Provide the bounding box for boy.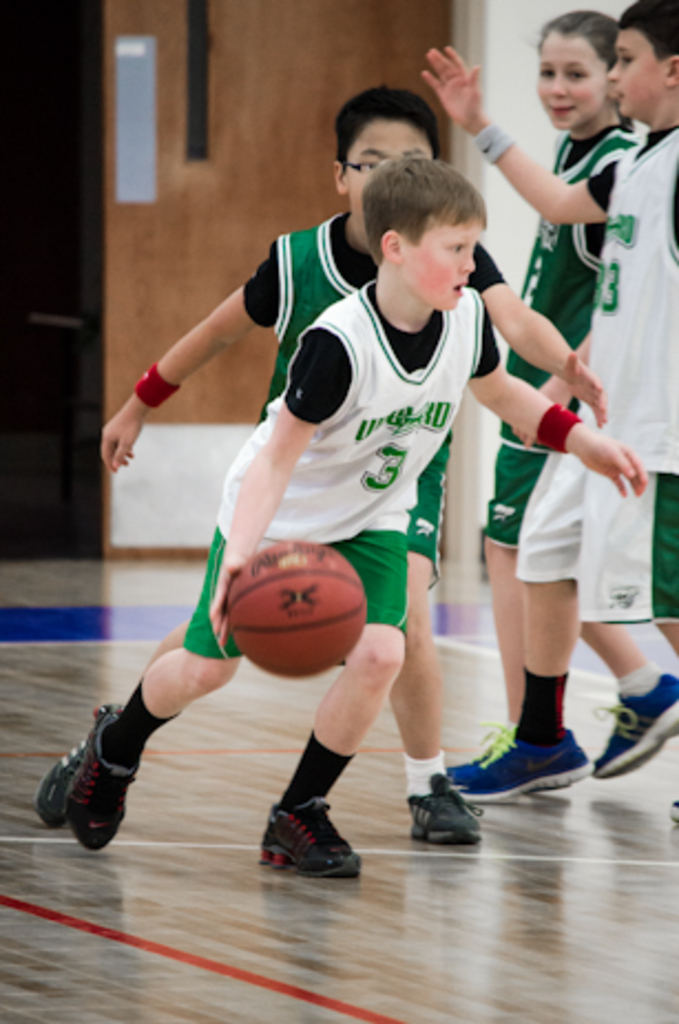
(60, 148, 639, 885).
